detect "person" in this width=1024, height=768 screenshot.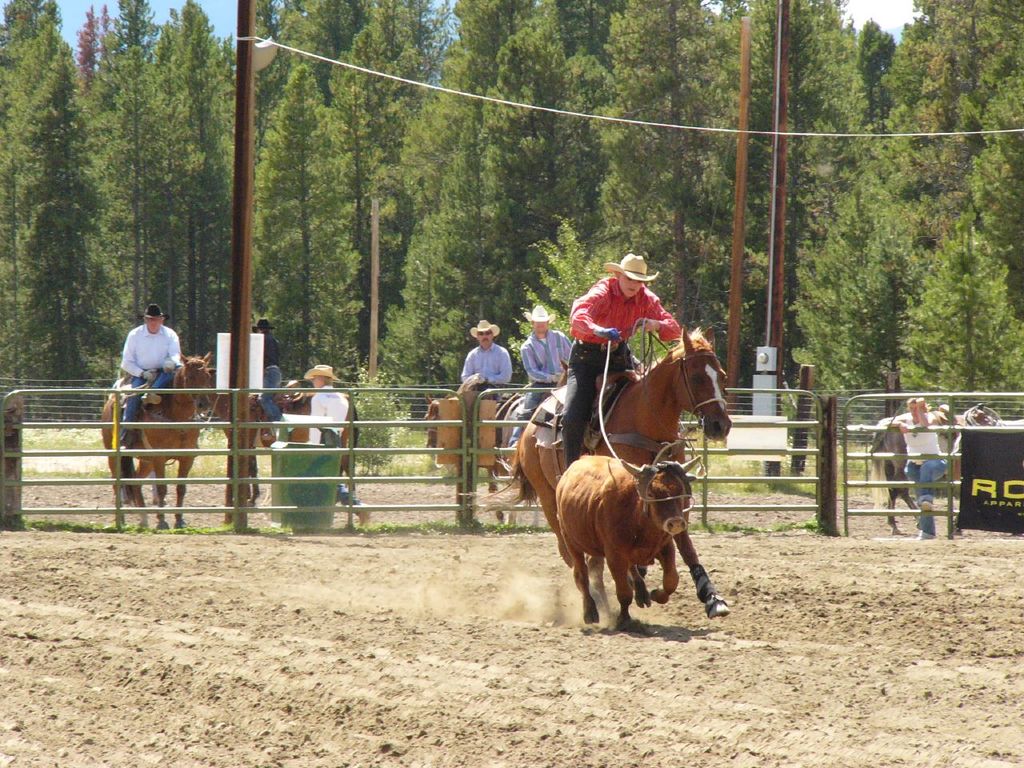
Detection: (x1=111, y1=302, x2=181, y2=466).
